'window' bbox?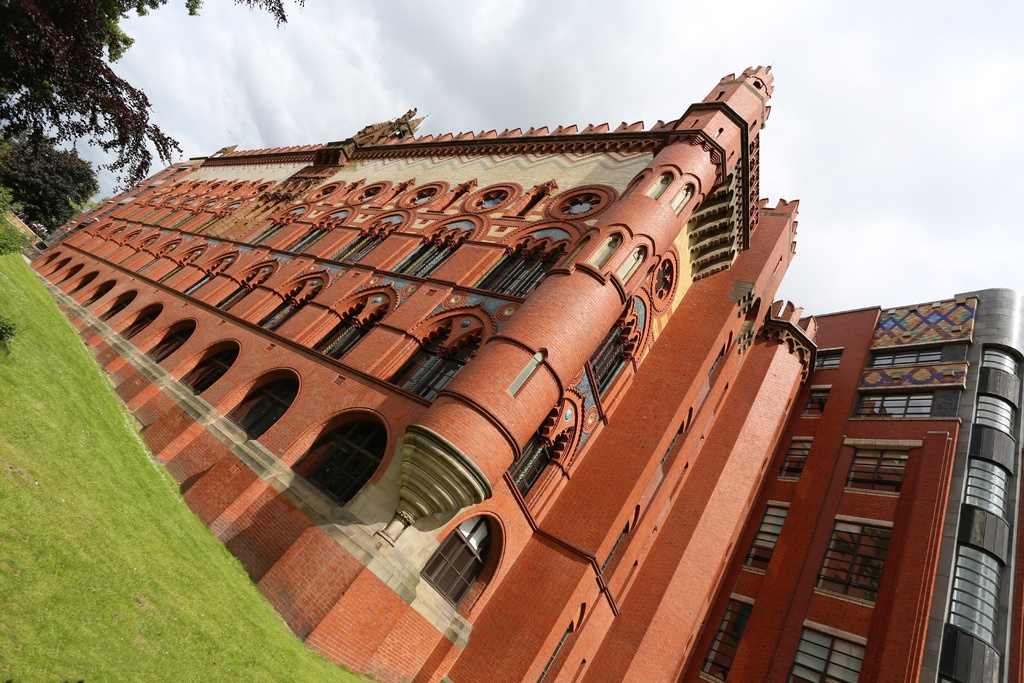
(left=698, top=597, right=753, bottom=677)
